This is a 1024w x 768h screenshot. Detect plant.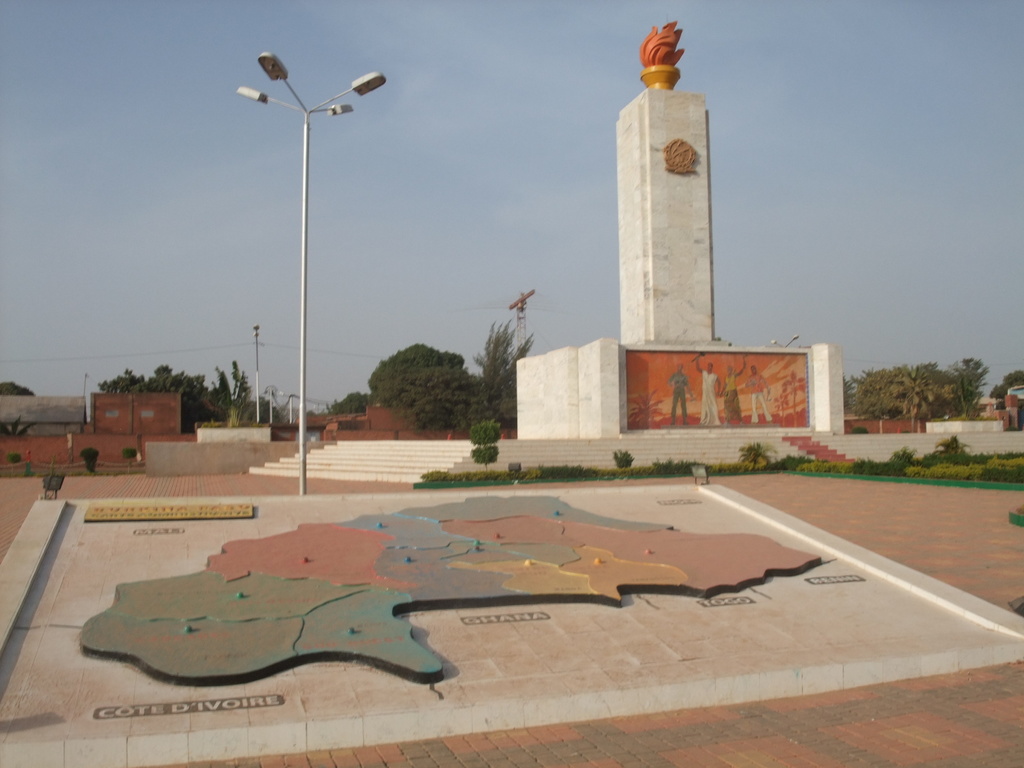
[left=8, top=447, right=25, bottom=463].
